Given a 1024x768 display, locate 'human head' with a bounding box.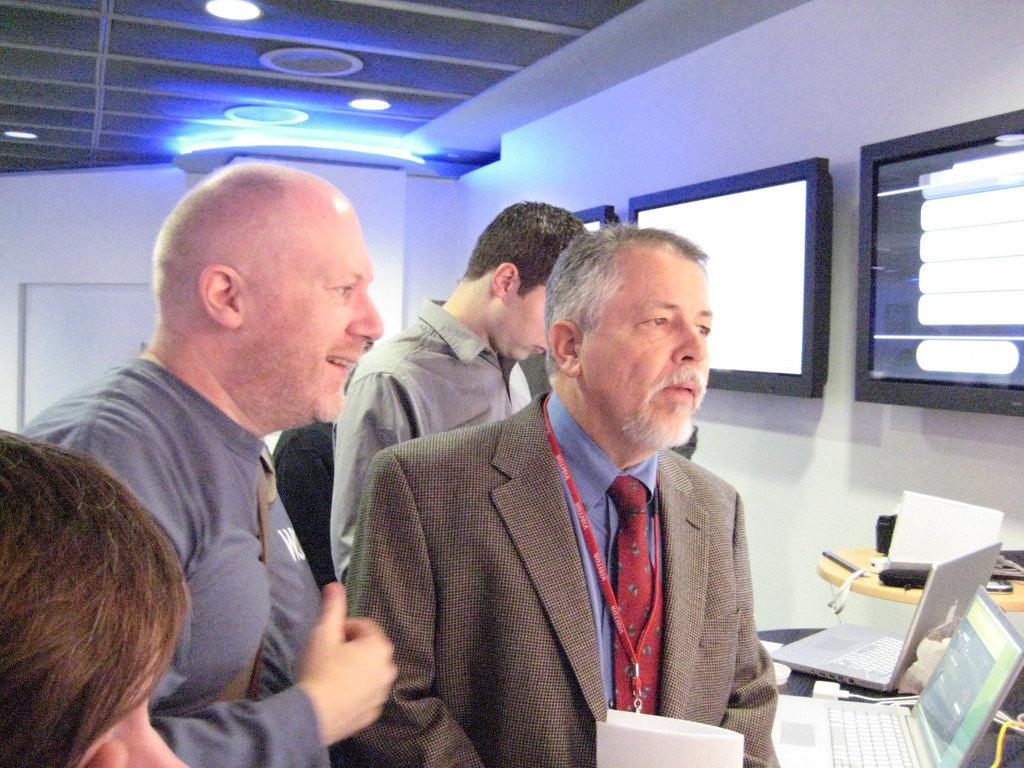
Located: BBox(547, 219, 726, 424).
